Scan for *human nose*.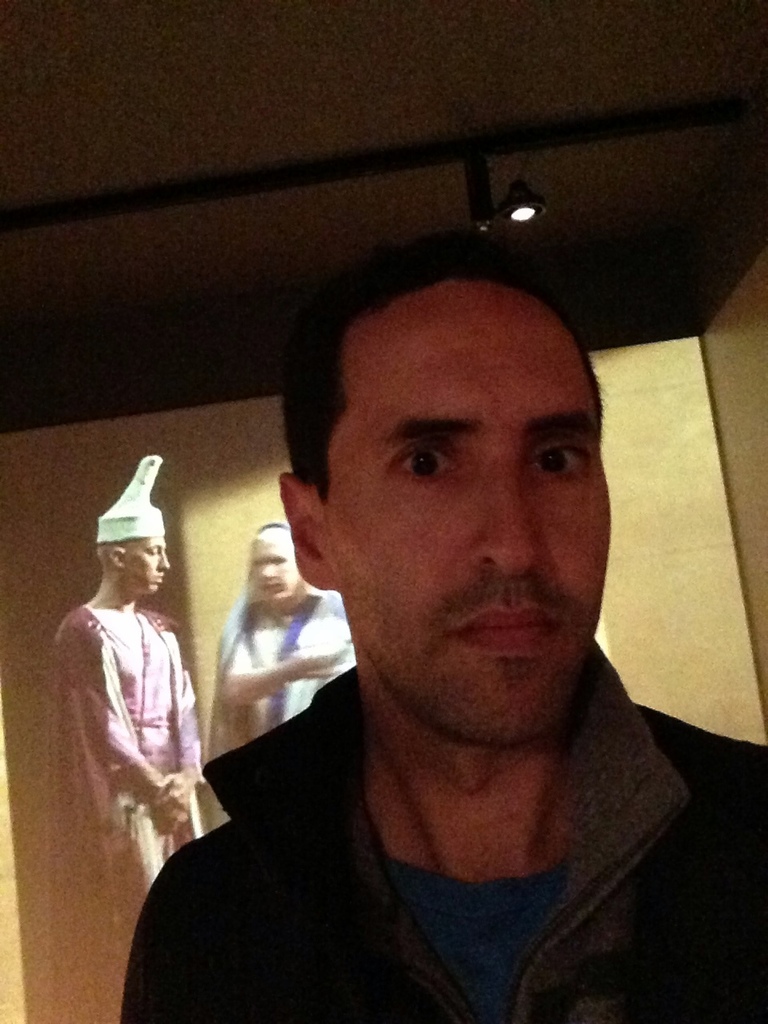
Scan result: bbox(258, 564, 282, 577).
